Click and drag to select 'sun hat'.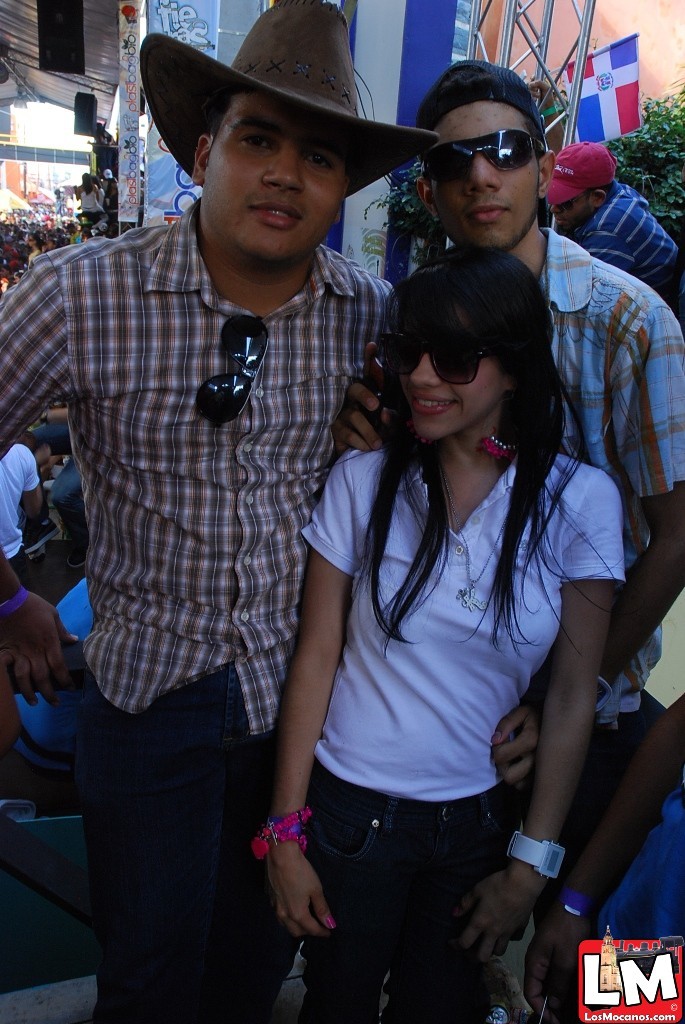
Selection: crop(133, 0, 436, 203).
